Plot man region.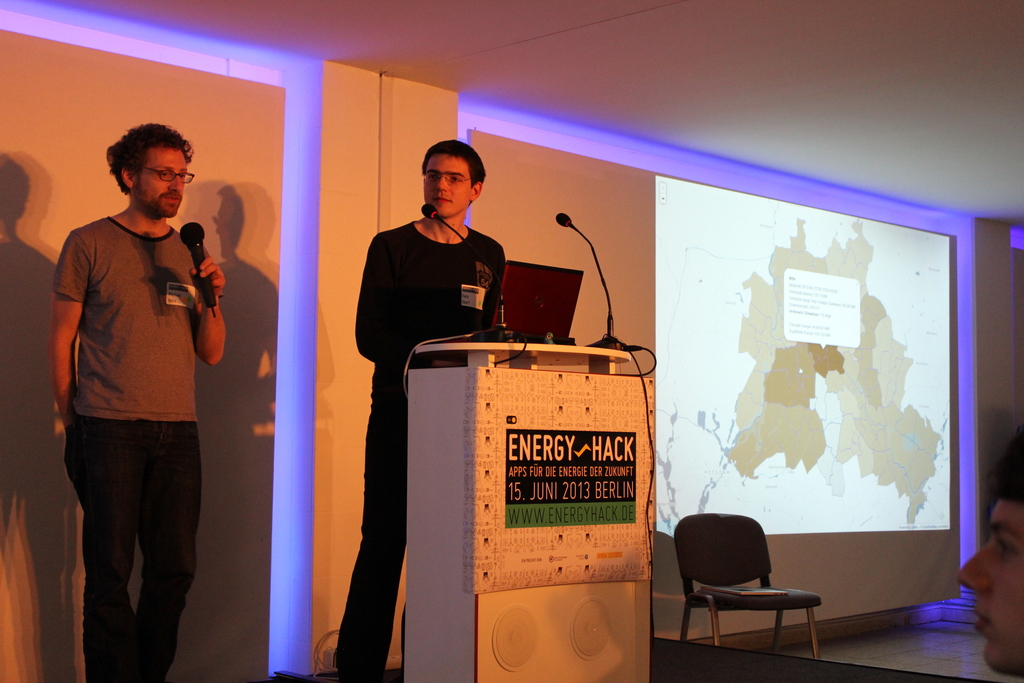
Plotted at box=[954, 439, 1023, 682].
